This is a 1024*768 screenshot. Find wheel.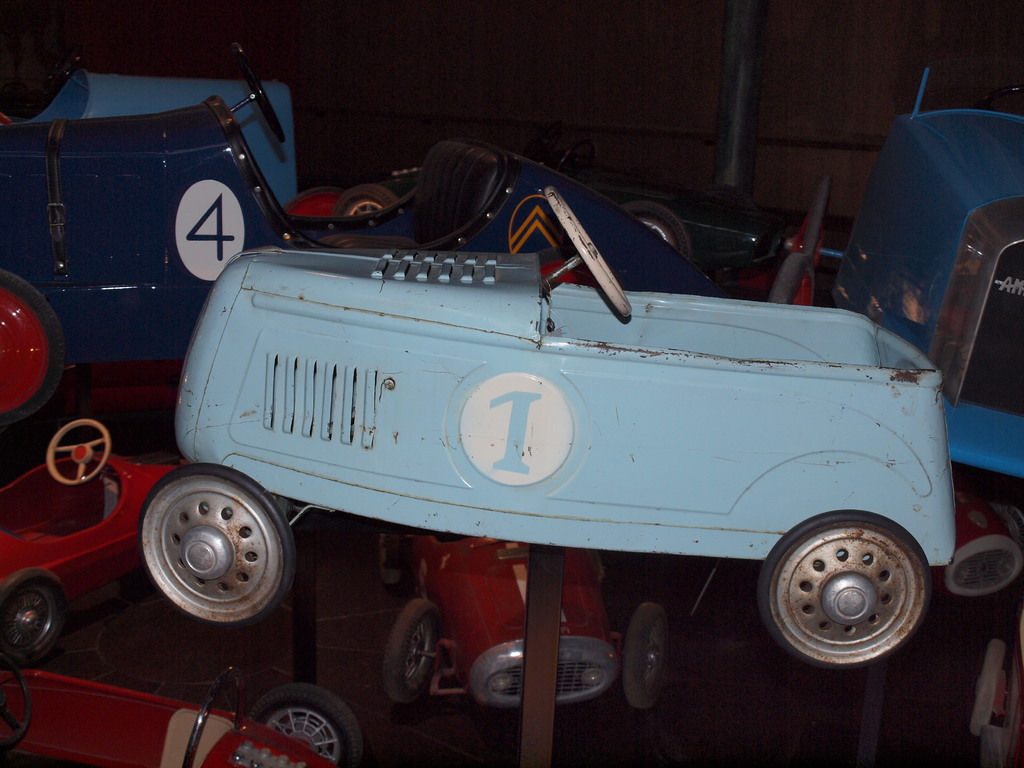
Bounding box: box=[240, 674, 365, 767].
